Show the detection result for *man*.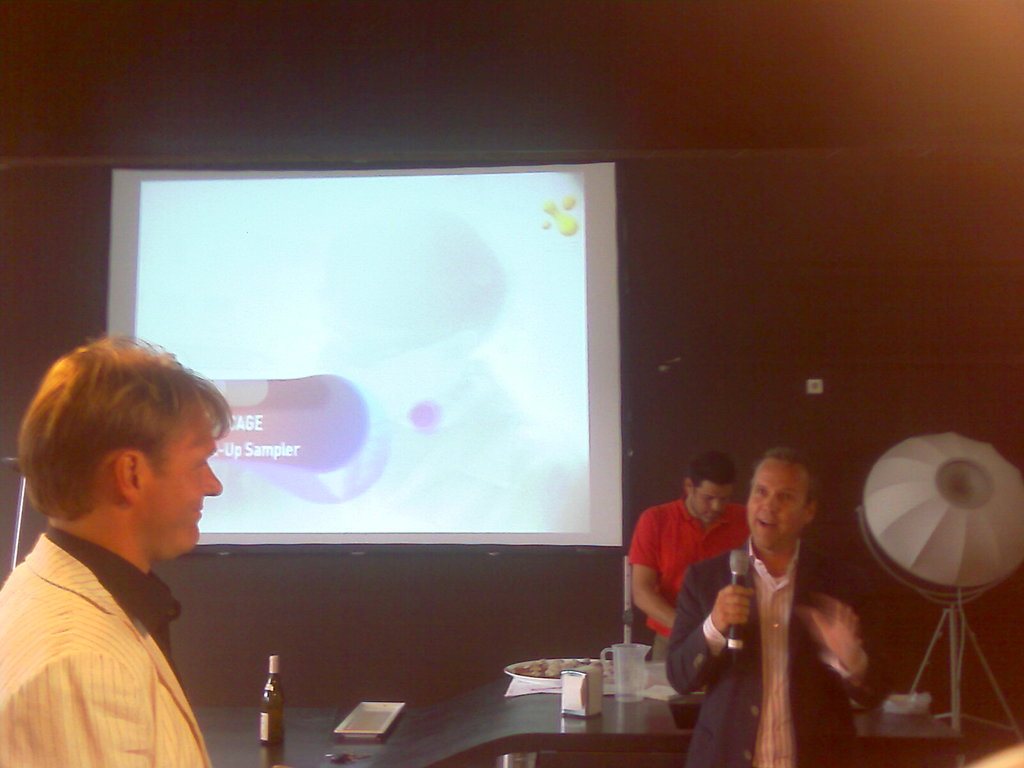
select_region(668, 447, 890, 767).
